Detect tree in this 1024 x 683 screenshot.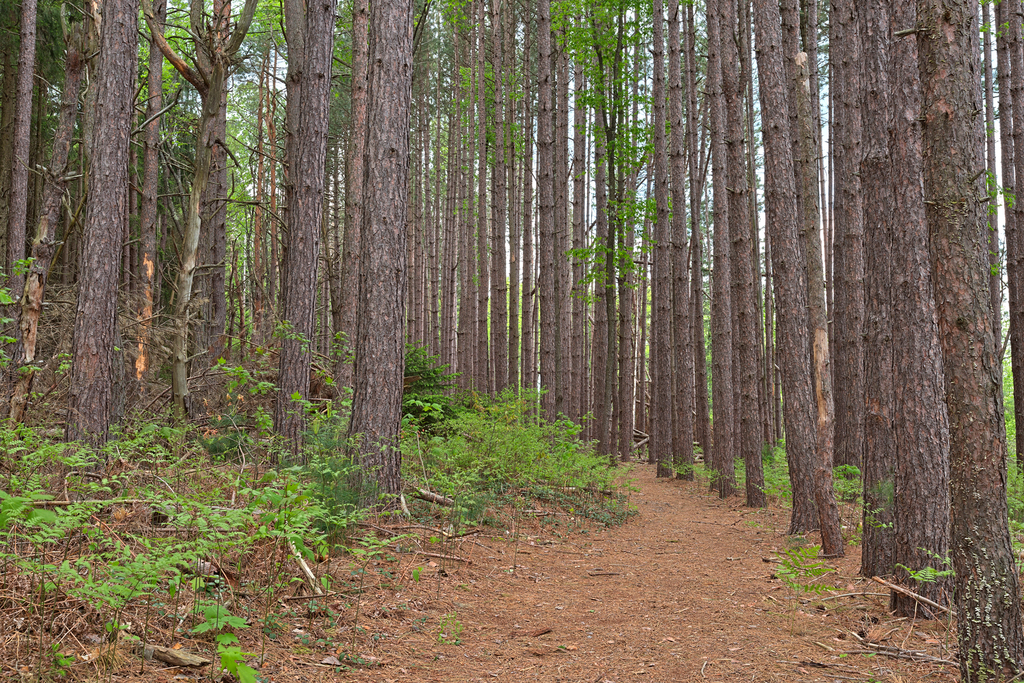
Detection: 330:0:404:512.
